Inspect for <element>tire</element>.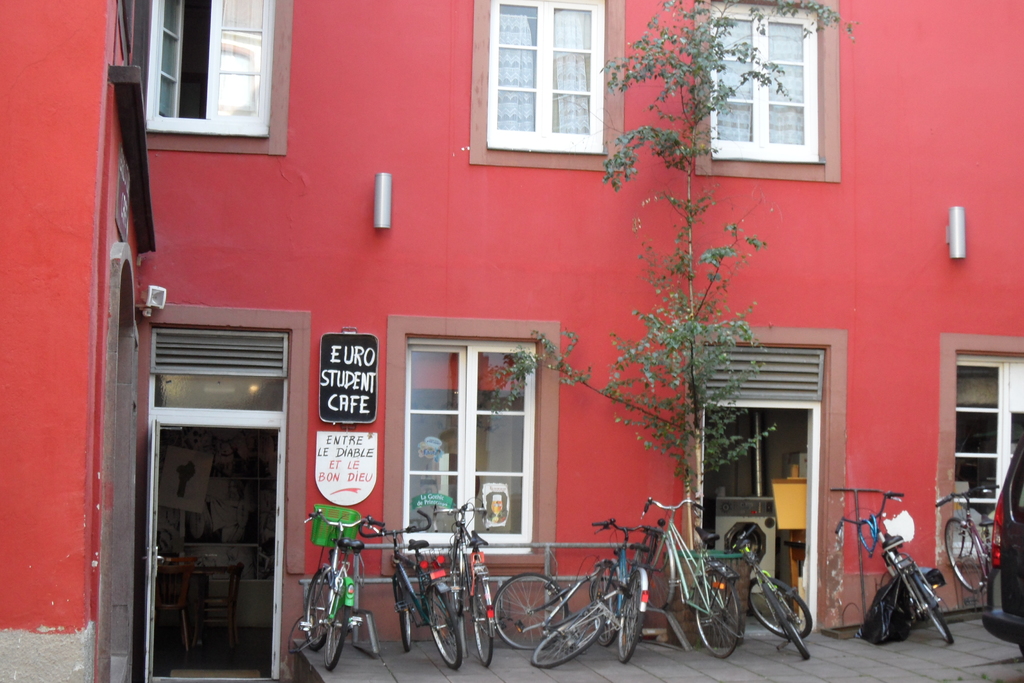
Inspection: 902:573:956:646.
